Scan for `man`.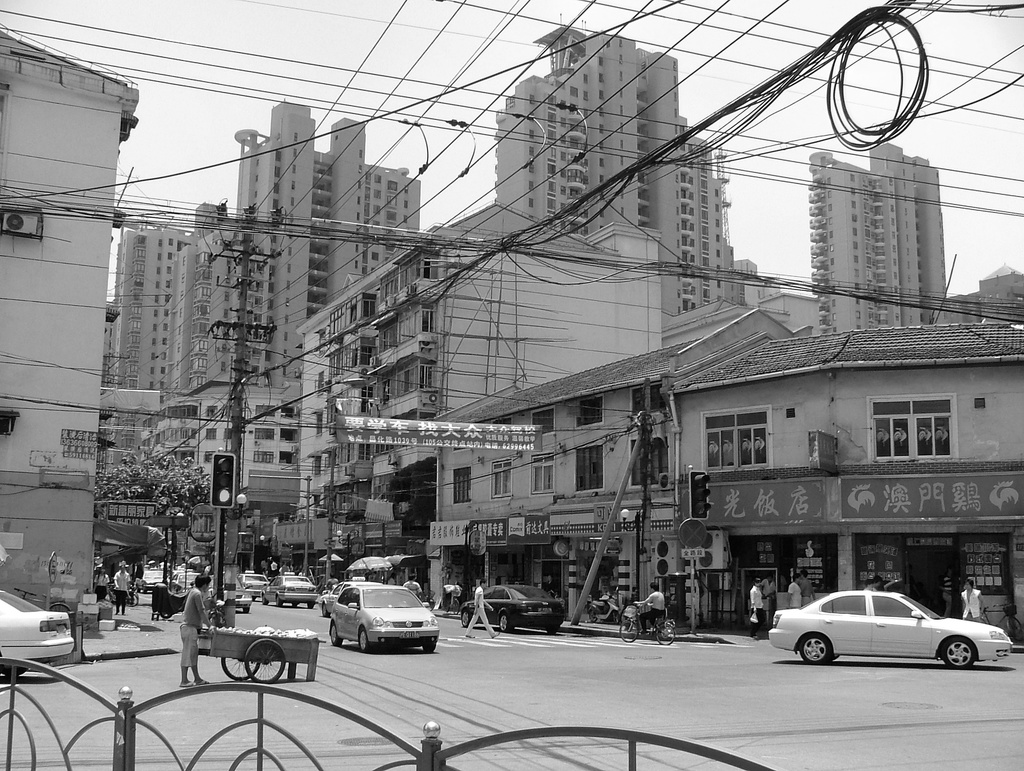
Scan result: region(634, 582, 667, 637).
